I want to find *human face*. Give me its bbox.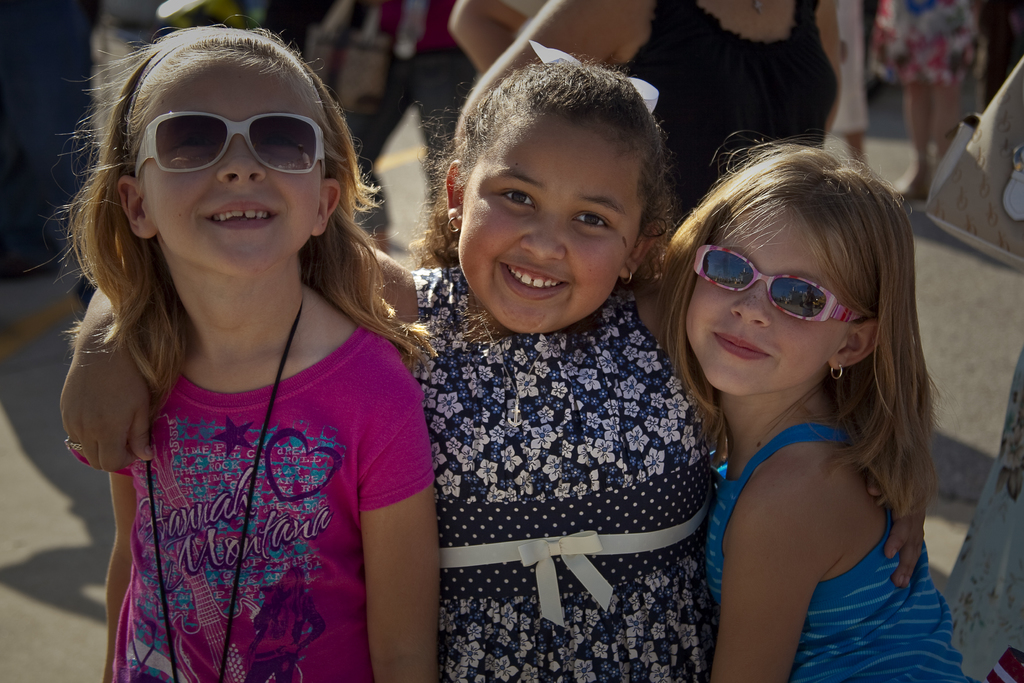
{"x1": 685, "y1": 202, "x2": 852, "y2": 396}.
